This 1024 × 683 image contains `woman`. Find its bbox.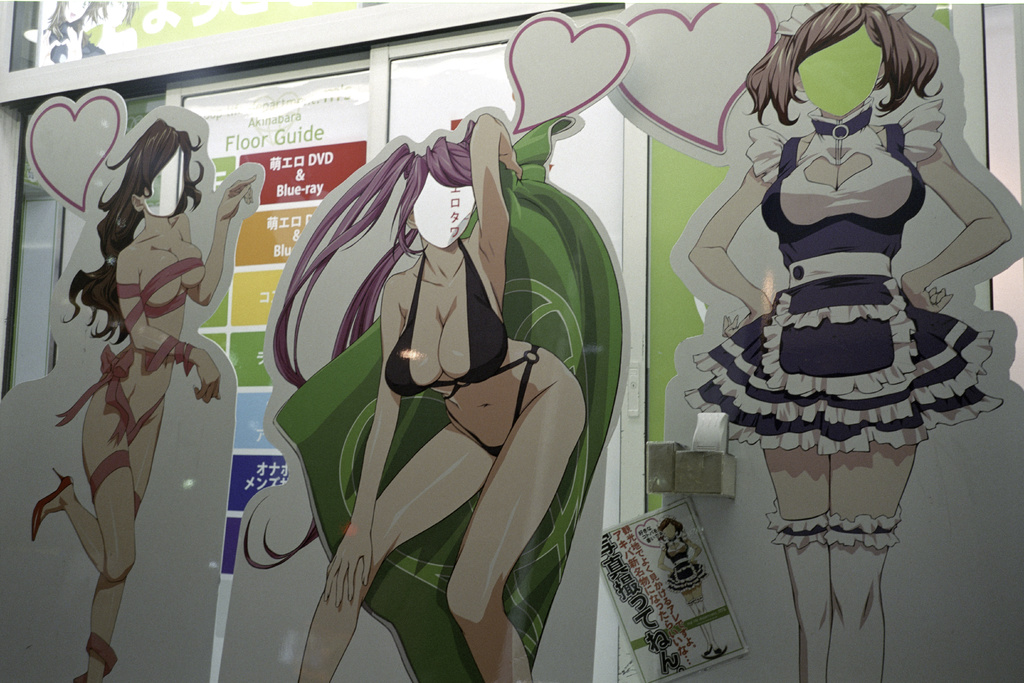
bbox=(29, 113, 259, 682).
